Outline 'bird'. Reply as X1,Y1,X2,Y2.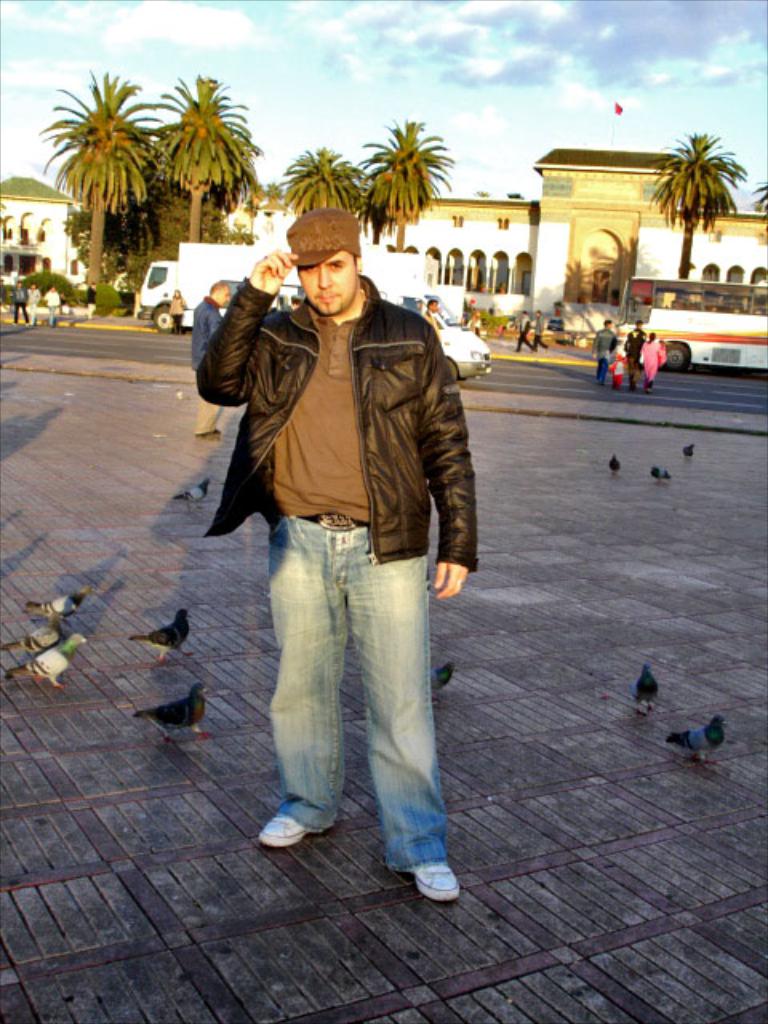
0,619,70,661.
